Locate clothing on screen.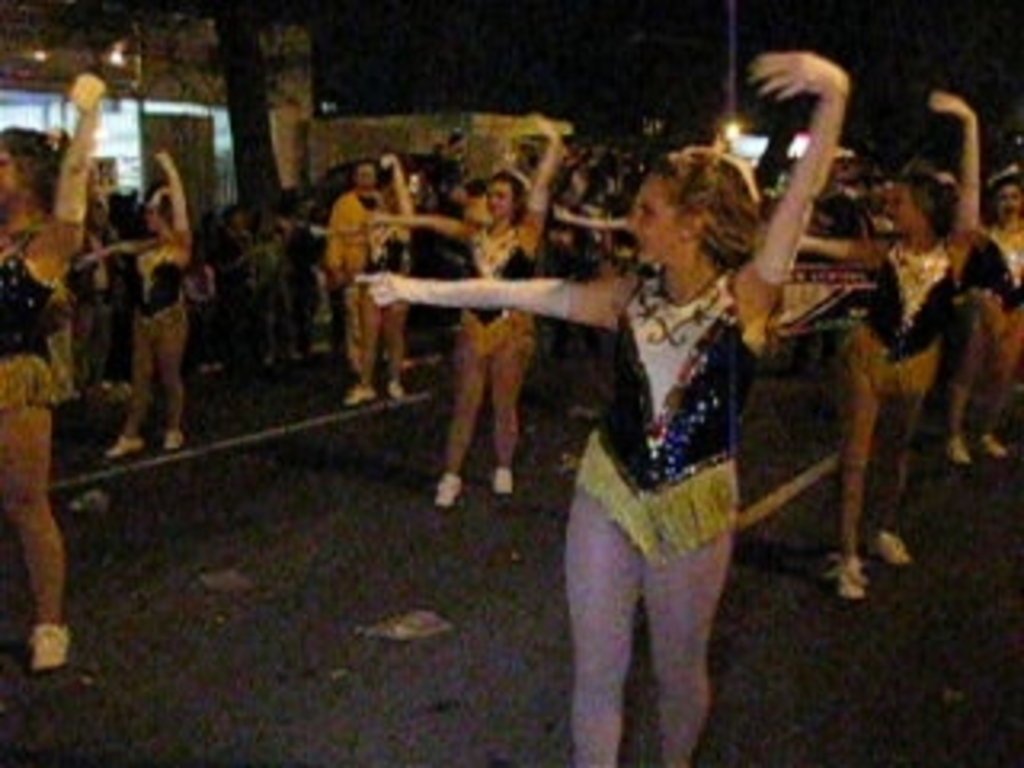
On screen at Rect(832, 224, 979, 470).
